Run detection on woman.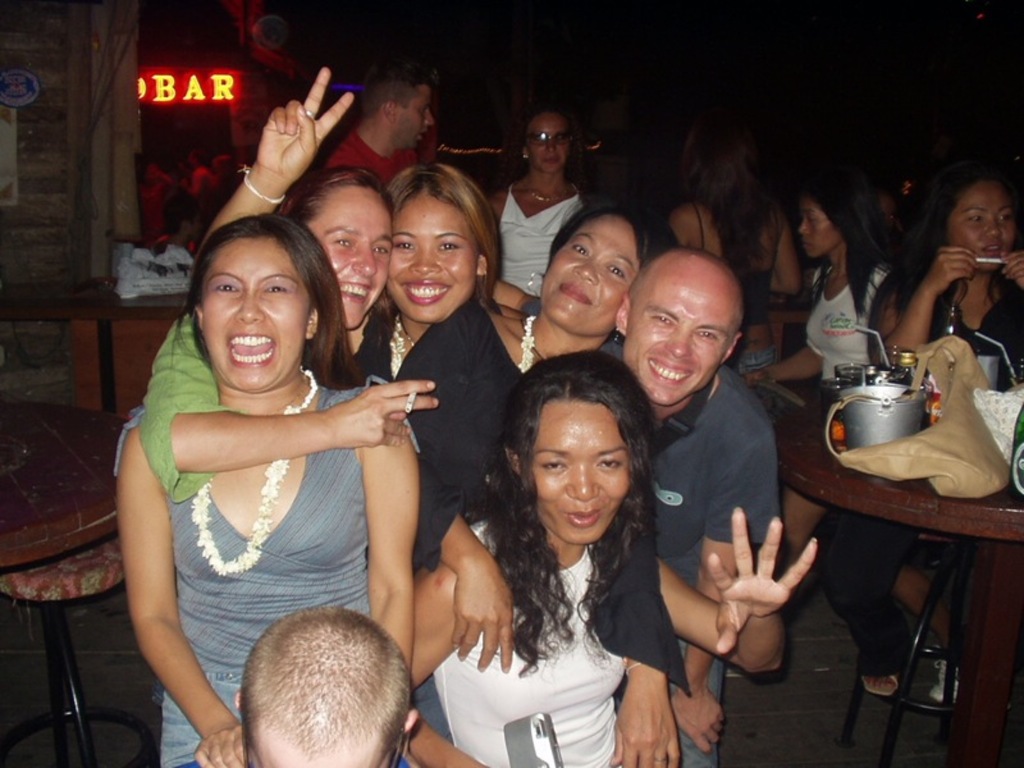
Result: (left=722, top=173, right=893, bottom=385).
